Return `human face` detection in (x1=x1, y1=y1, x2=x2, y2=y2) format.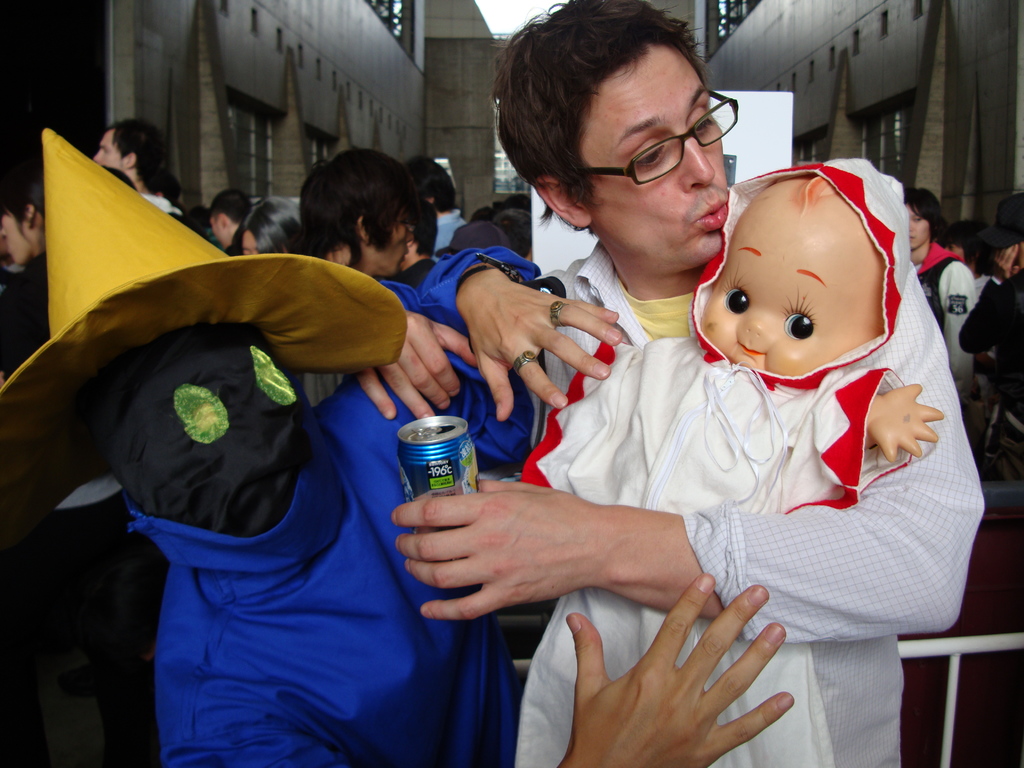
(x1=700, y1=178, x2=883, y2=371).
